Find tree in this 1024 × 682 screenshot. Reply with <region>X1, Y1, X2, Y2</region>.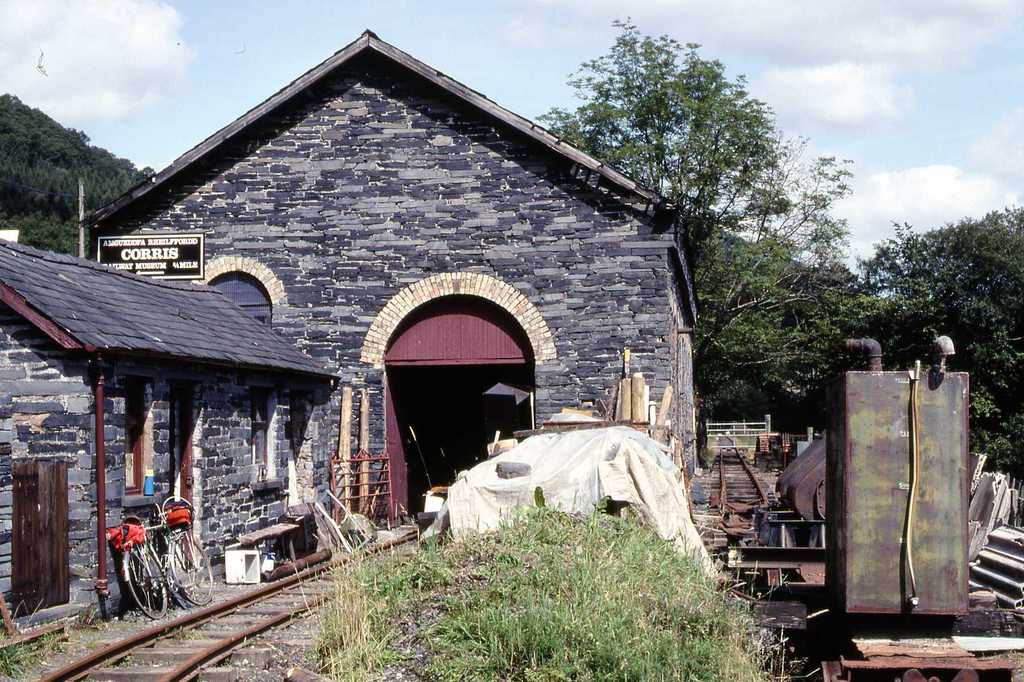
<region>854, 202, 1023, 488</region>.
